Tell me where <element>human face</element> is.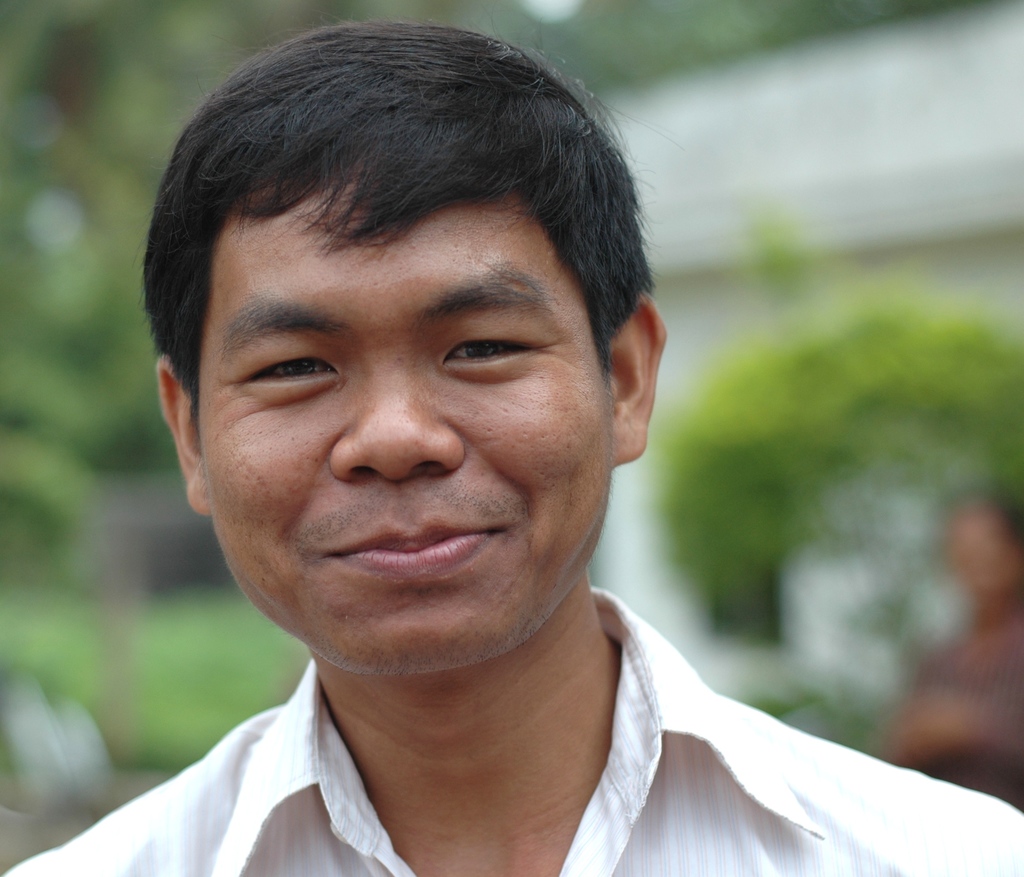
<element>human face</element> is at detection(195, 182, 608, 670).
